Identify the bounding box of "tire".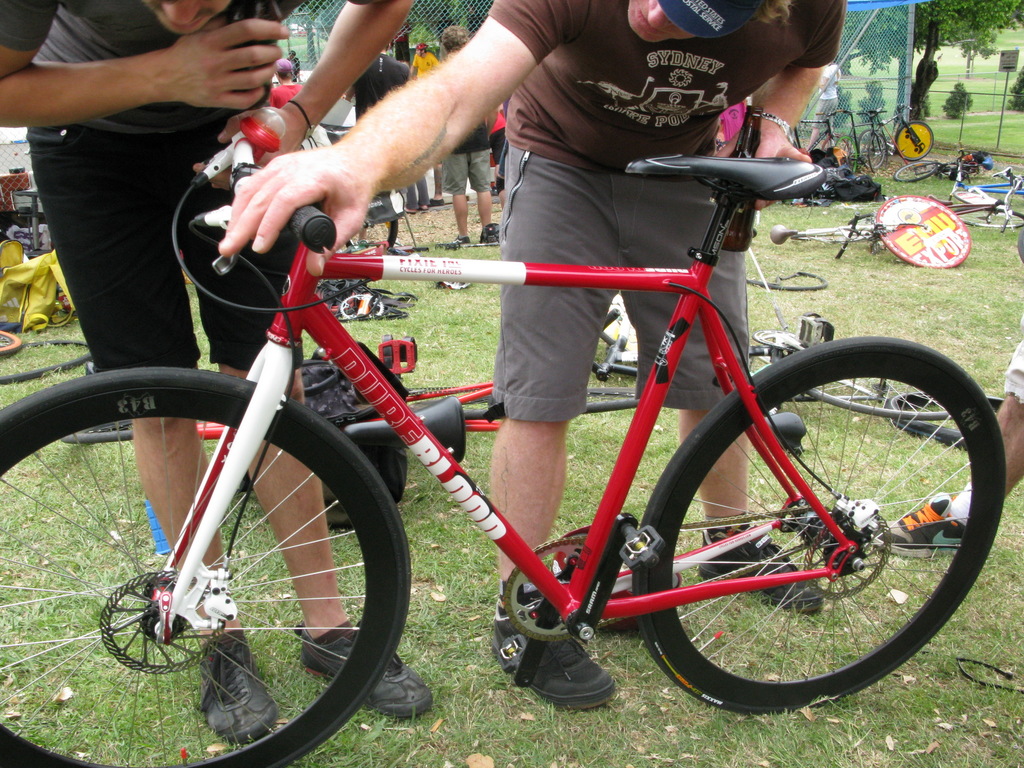
x1=742 y1=342 x2=824 y2=405.
